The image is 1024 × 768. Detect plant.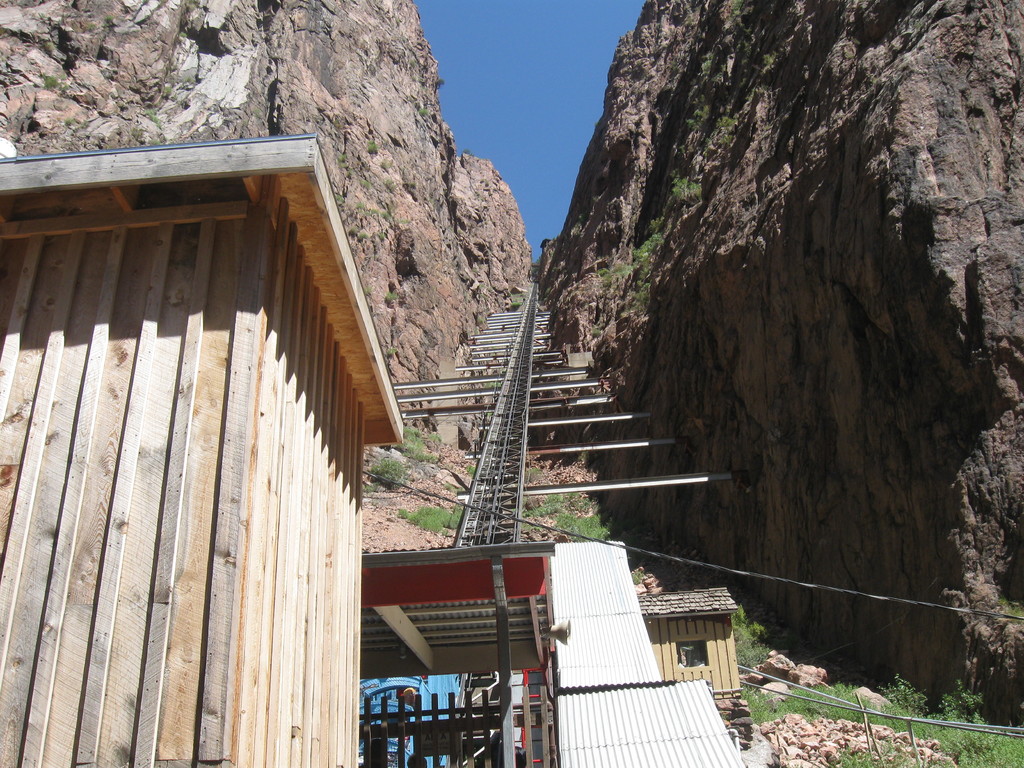
Detection: 522, 465, 541, 479.
